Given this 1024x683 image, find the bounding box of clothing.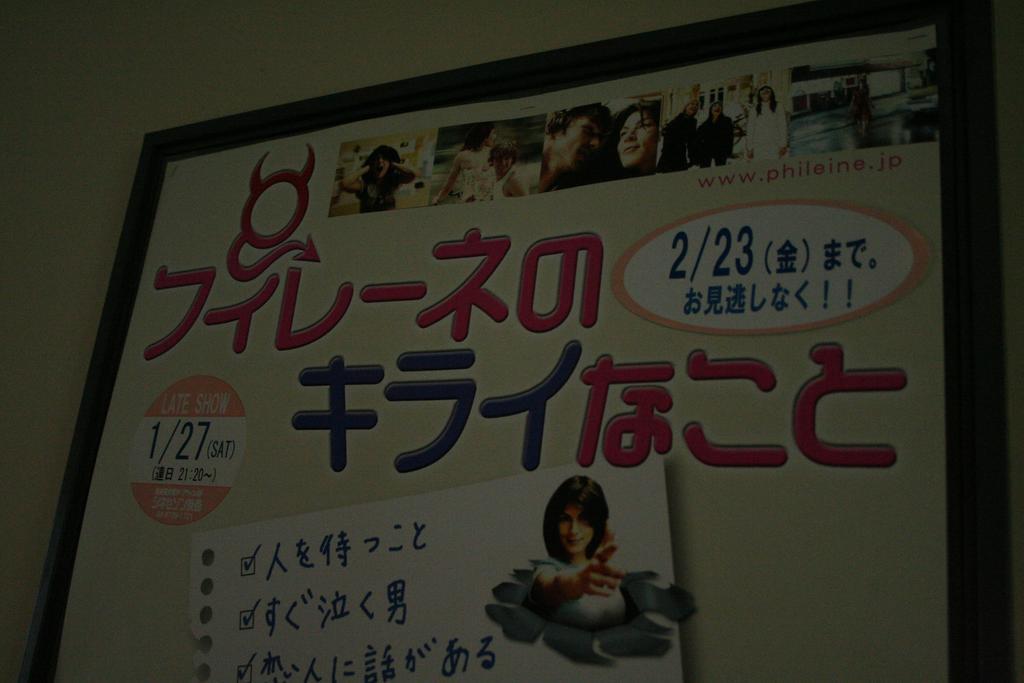
[355, 173, 403, 209].
